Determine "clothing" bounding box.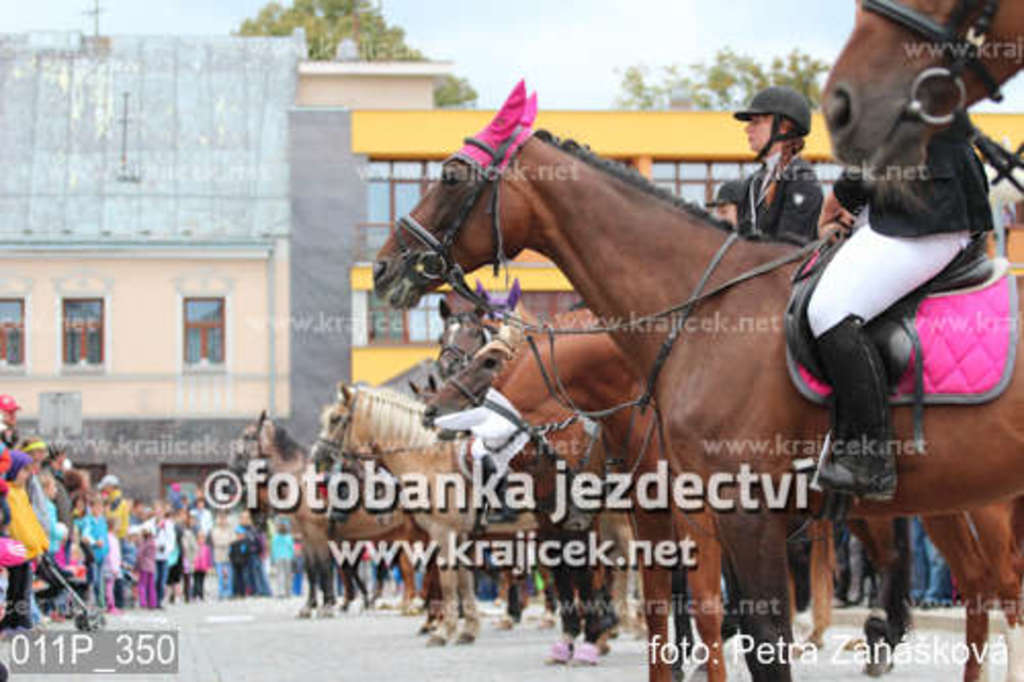
Determined: (left=803, top=94, right=1014, bottom=602).
